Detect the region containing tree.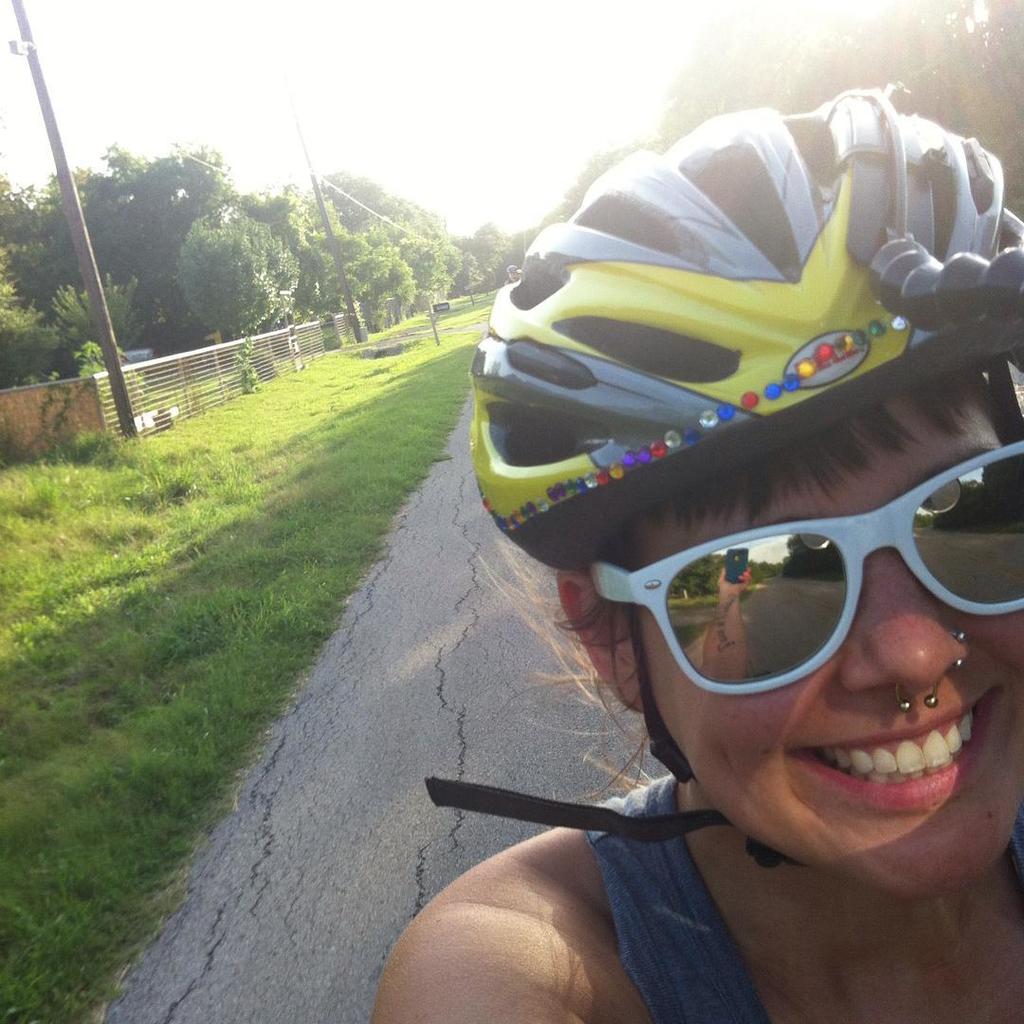
0, 296, 62, 375.
